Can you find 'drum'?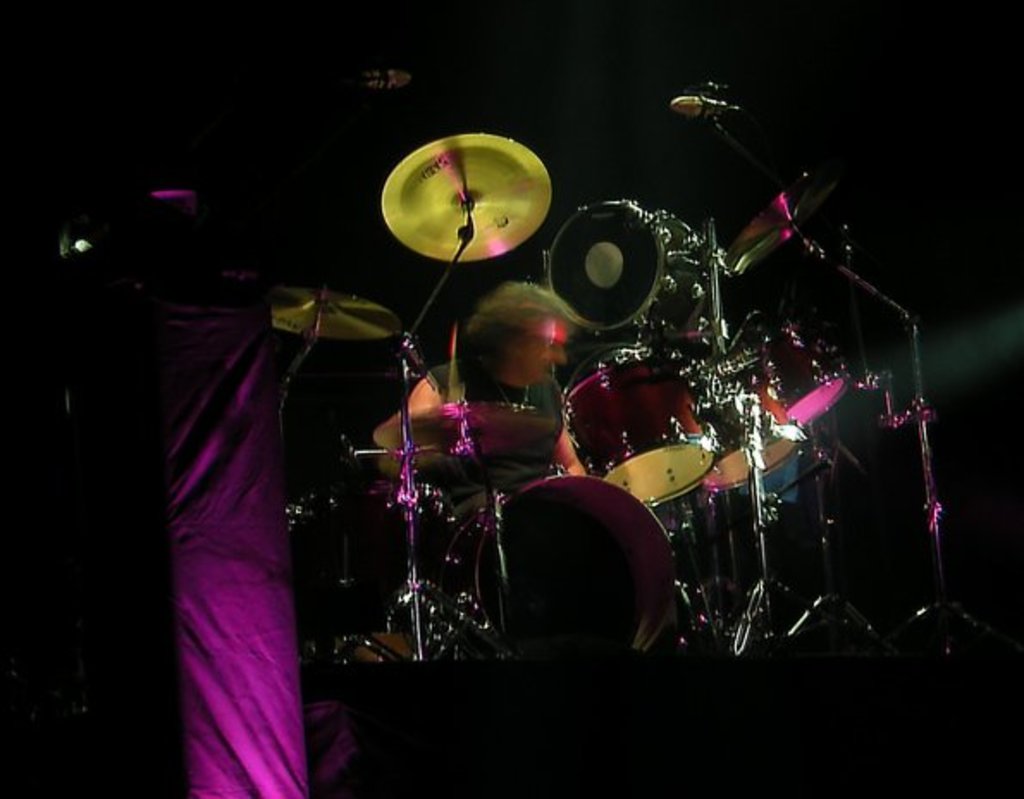
Yes, bounding box: 546,200,718,341.
